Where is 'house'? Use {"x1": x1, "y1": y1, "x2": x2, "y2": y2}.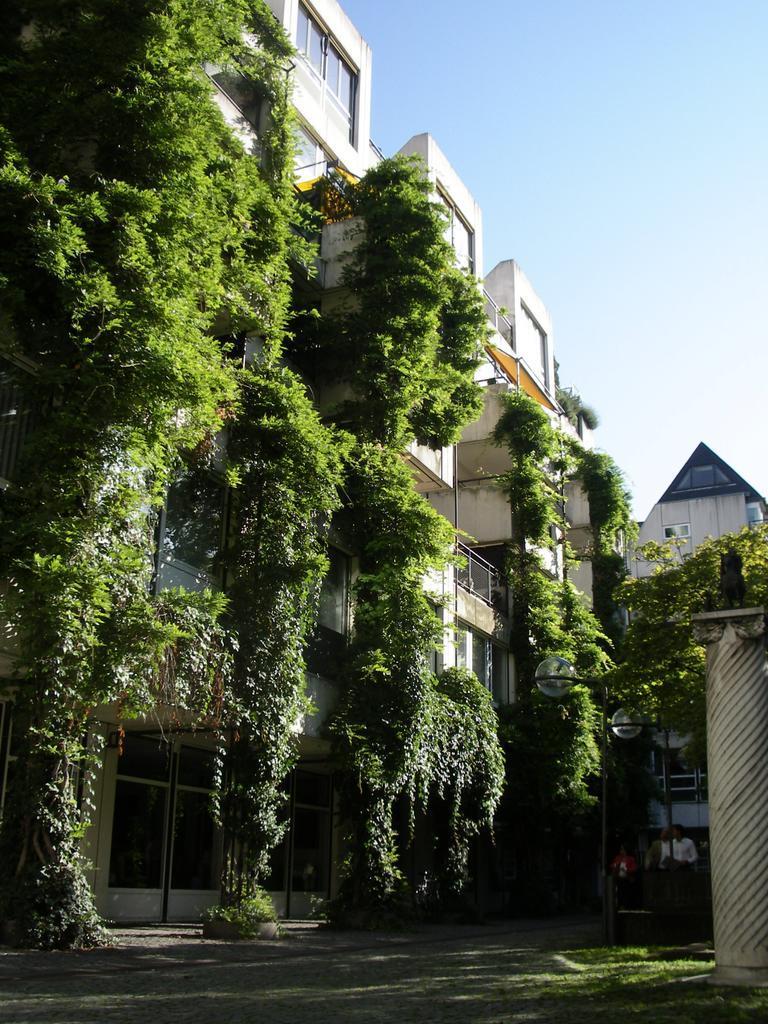
{"x1": 118, "y1": 0, "x2": 390, "y2": 787}.
